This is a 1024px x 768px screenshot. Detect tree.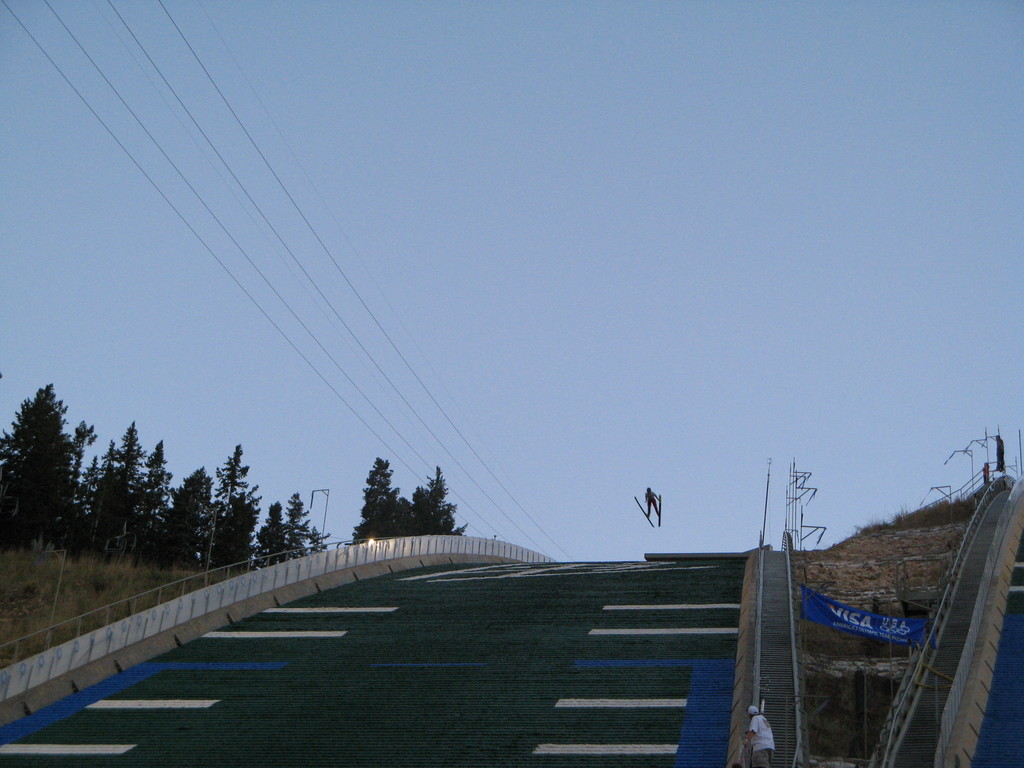
bbox=(133, 463, 218, 574).
